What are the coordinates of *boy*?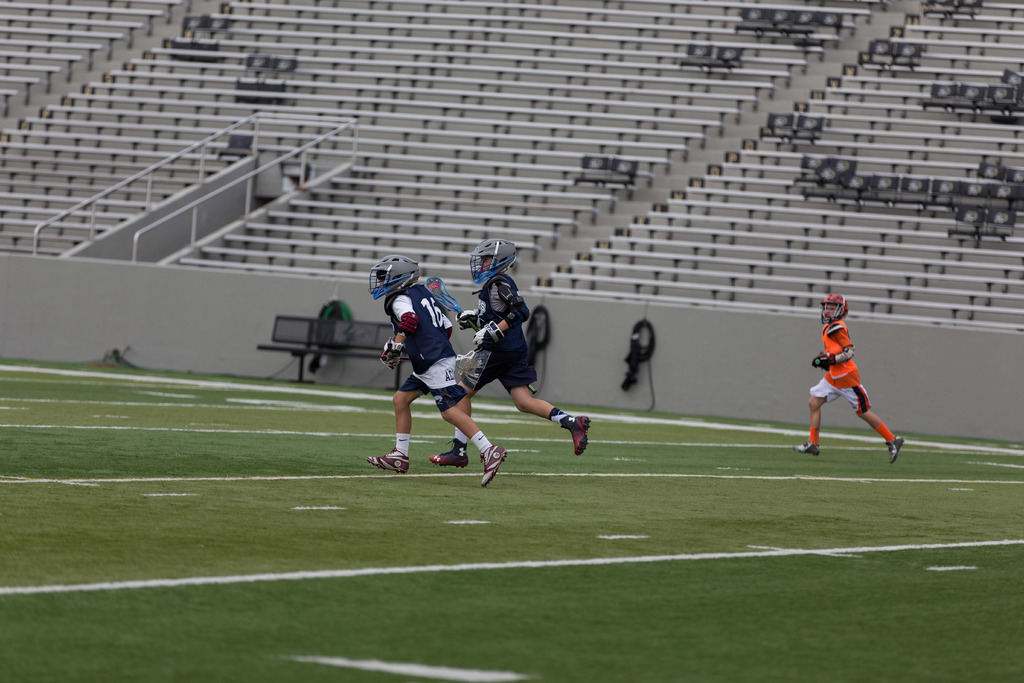
x1=456 y1=255 x2=593 y2=462.
